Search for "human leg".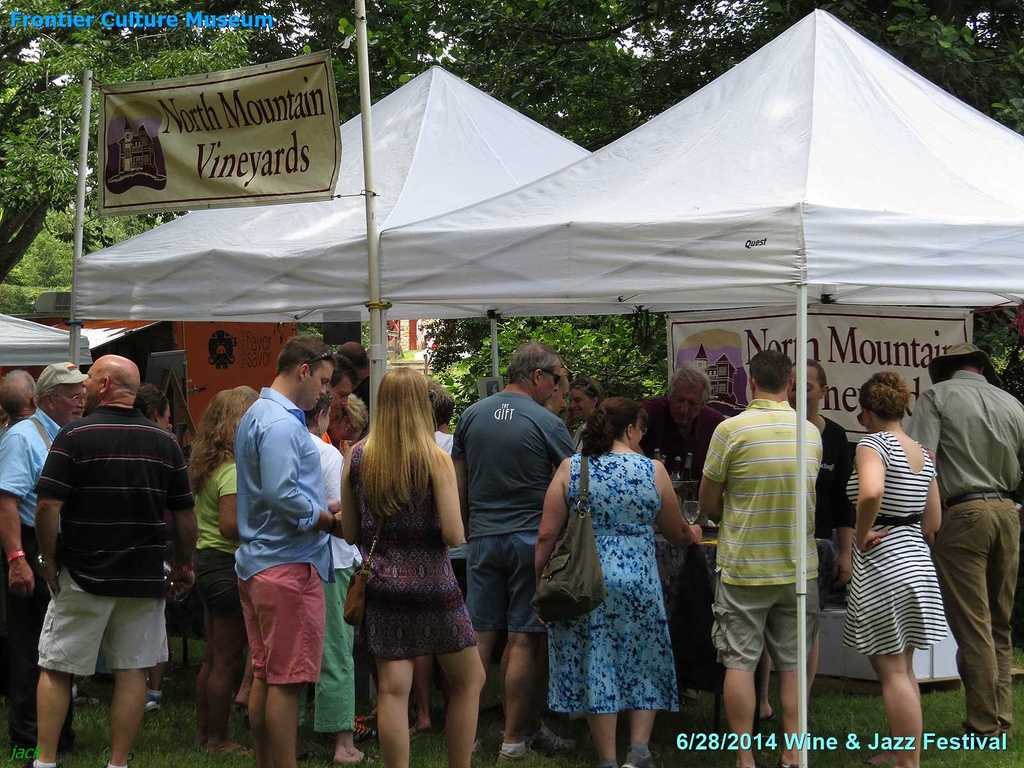
Found at (x1=779, y1=675, x2=808, y2=767).
